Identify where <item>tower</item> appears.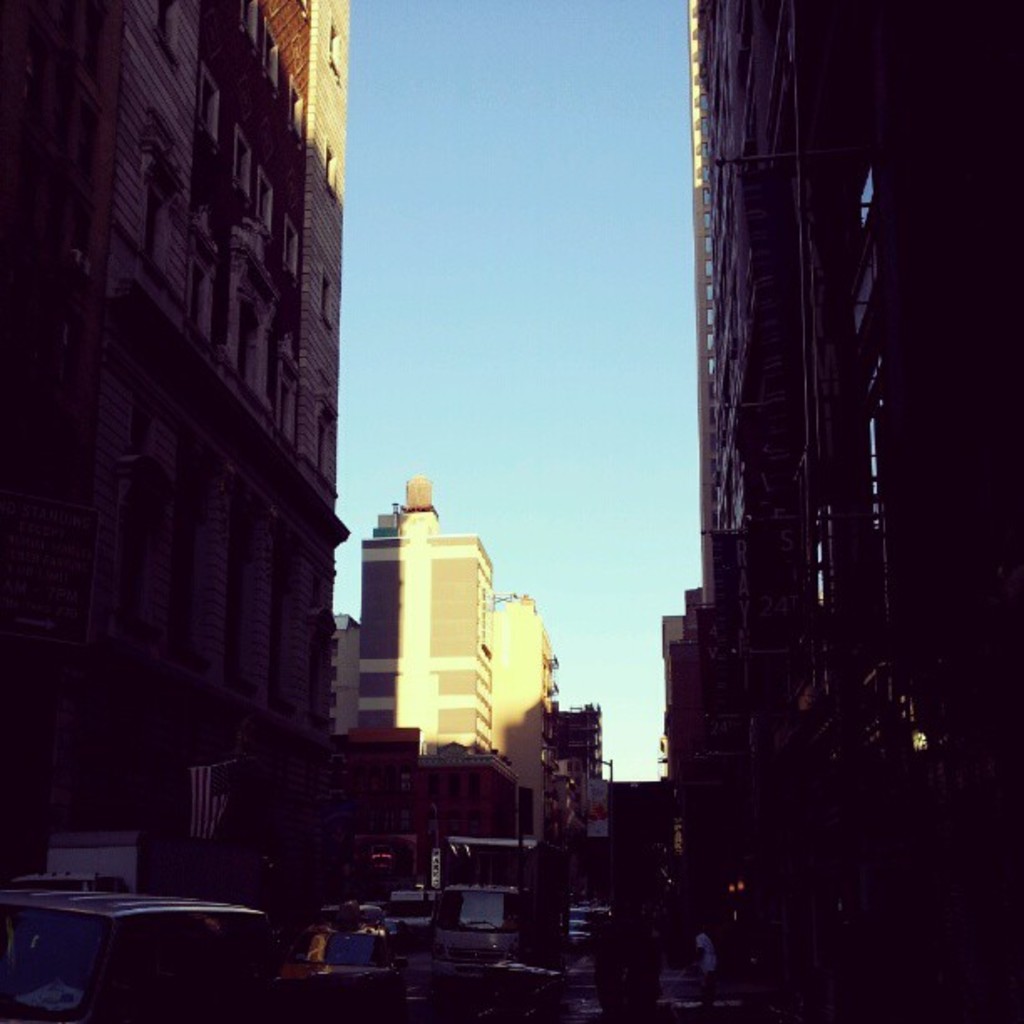
Appears at [left=355, top=477, right=494, bottom=756].
